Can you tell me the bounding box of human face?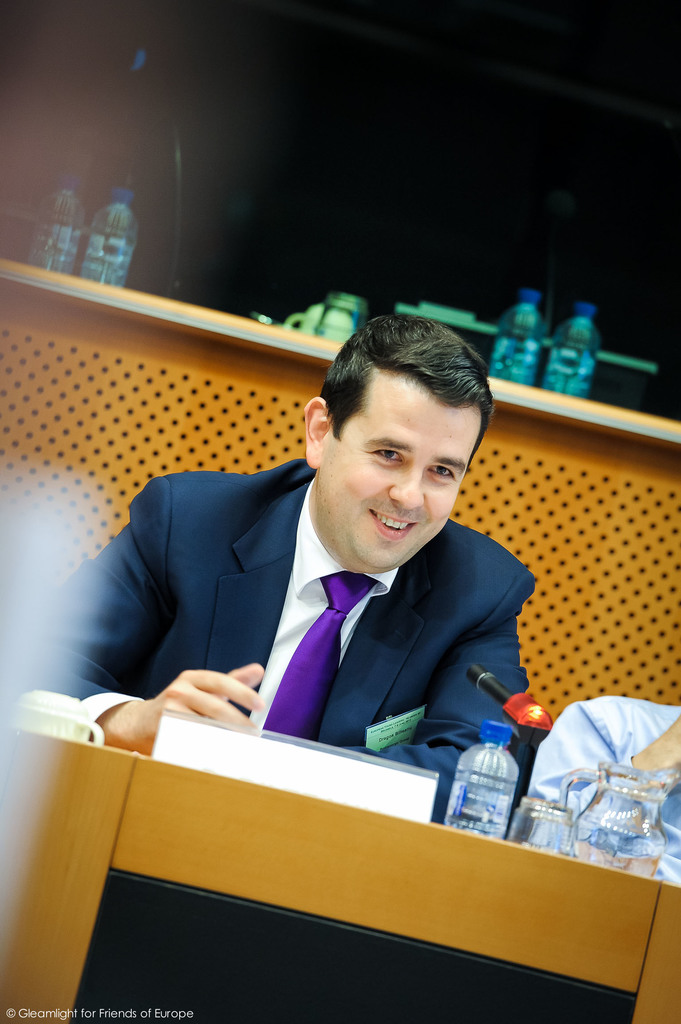
BBox(324, 376, 480, 573).
